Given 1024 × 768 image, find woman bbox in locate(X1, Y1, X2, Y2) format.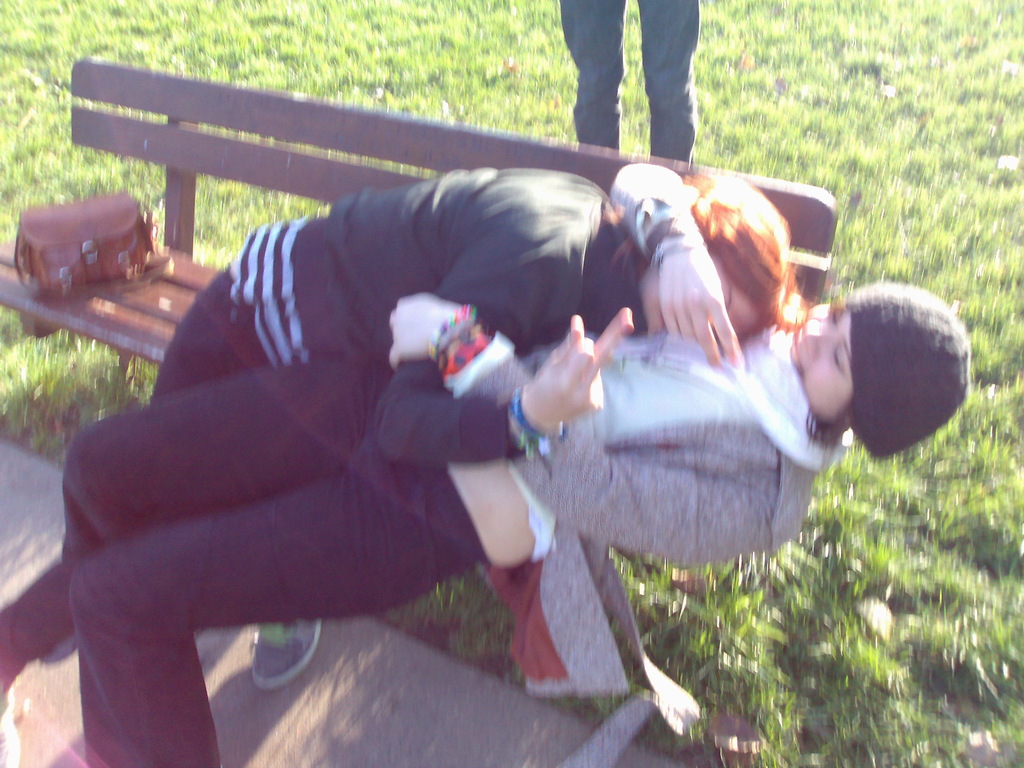
locate(35, 162, 970, 767).
